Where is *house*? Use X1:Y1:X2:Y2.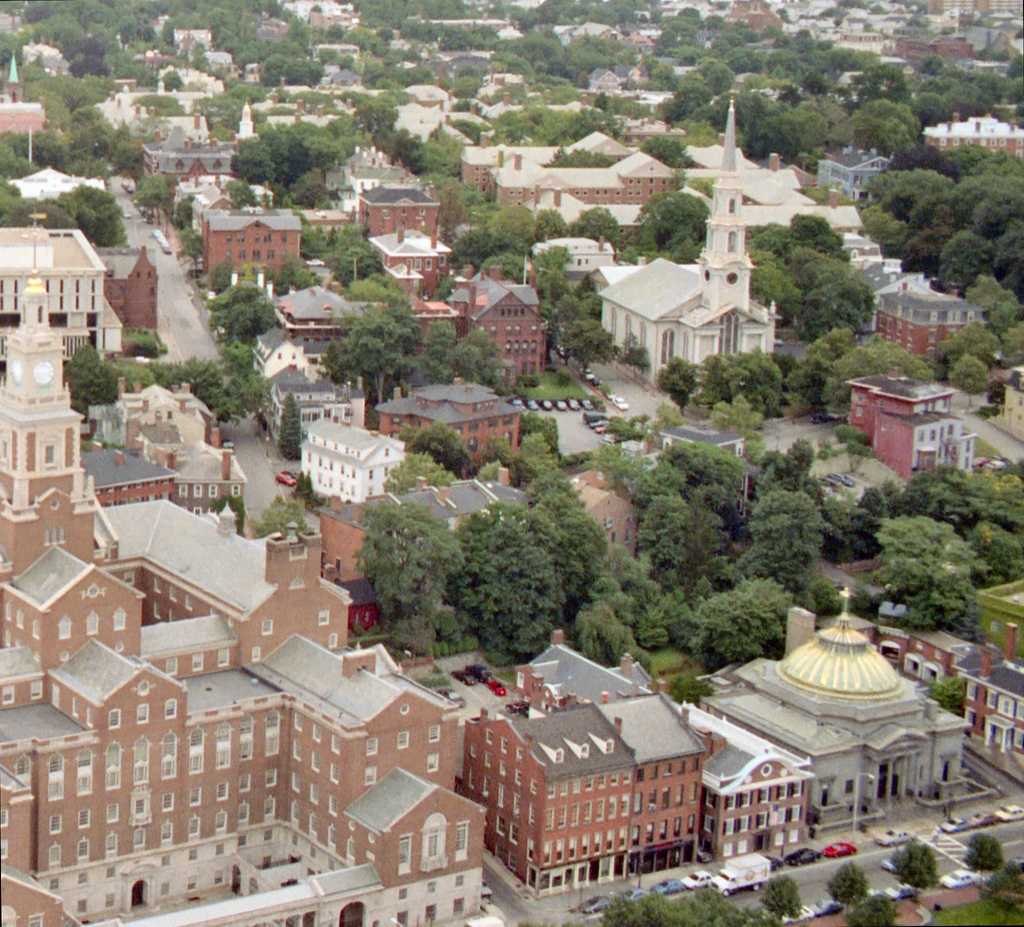
296:411:405:505.
